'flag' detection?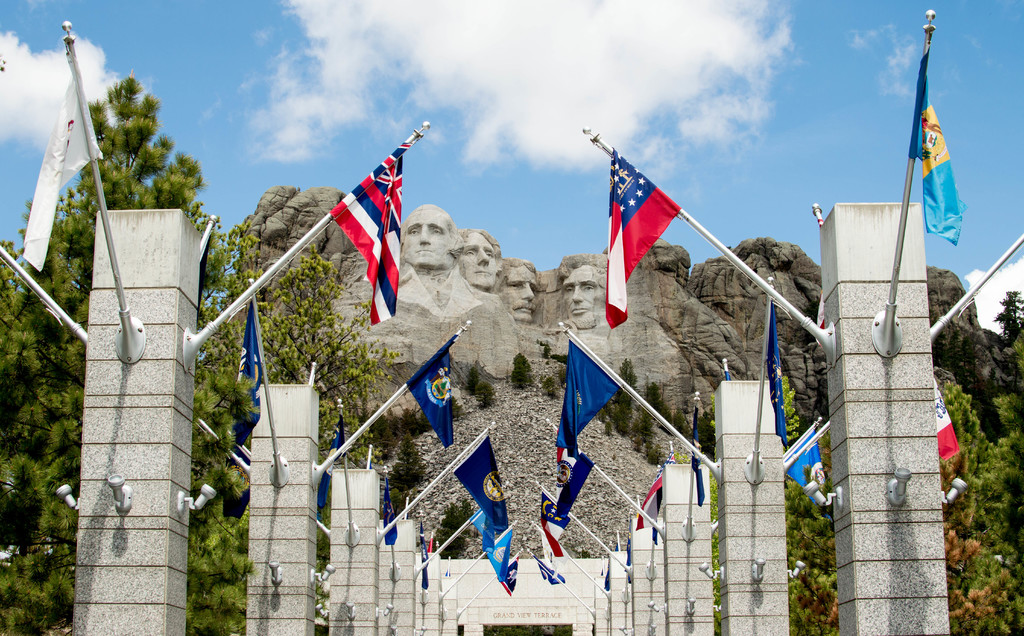
630 465 669 541
